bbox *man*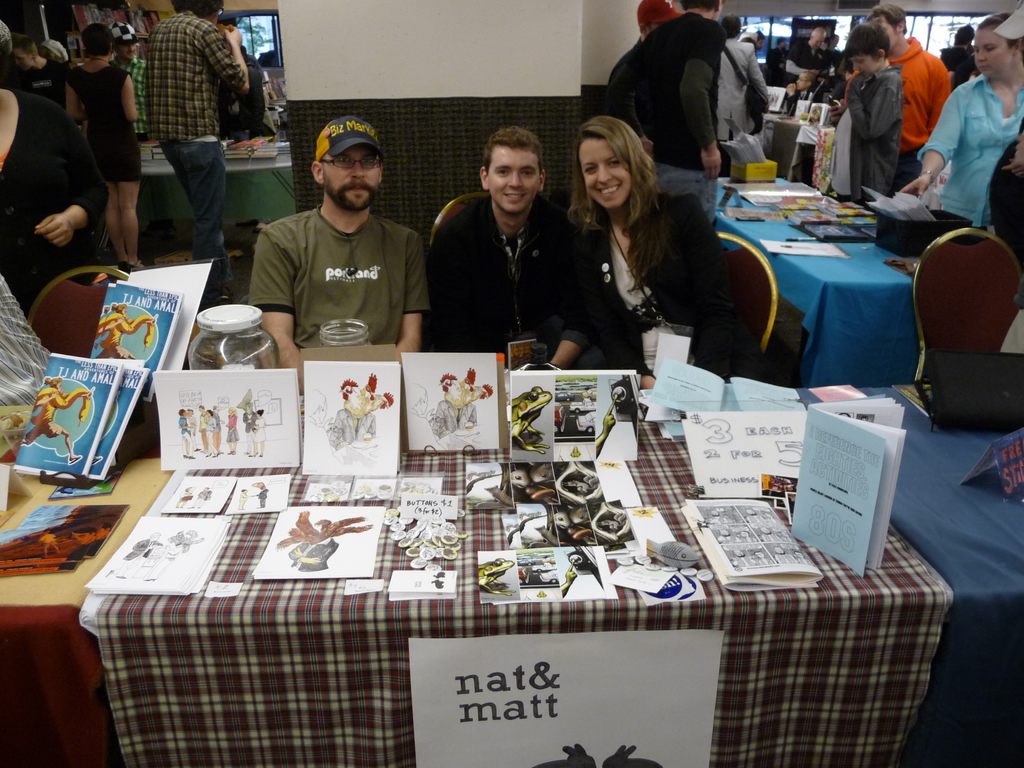
rect(842, 4, 948, 197)
